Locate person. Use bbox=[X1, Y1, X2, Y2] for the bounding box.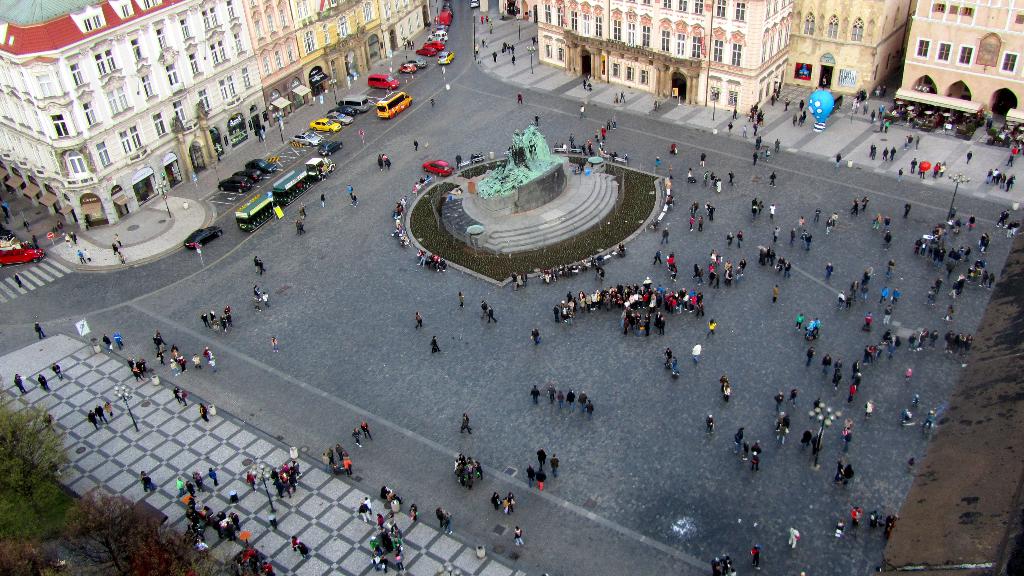
bbox=[518, 528, 519, 543].
